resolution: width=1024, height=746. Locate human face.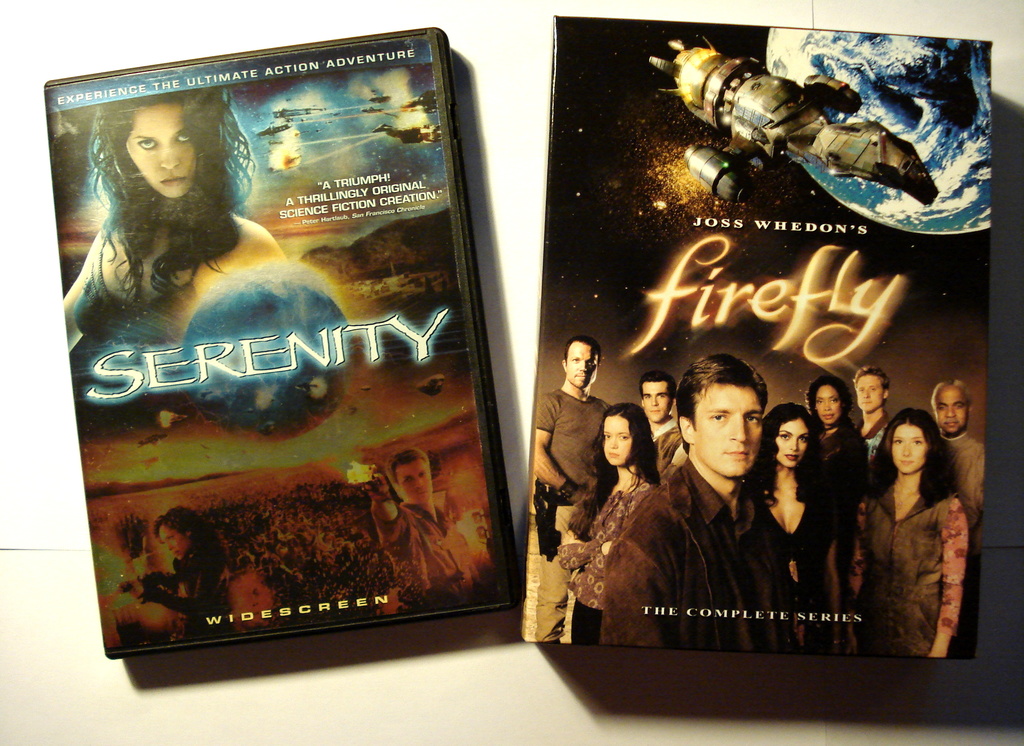
crop(122, 102, 194, 195).
